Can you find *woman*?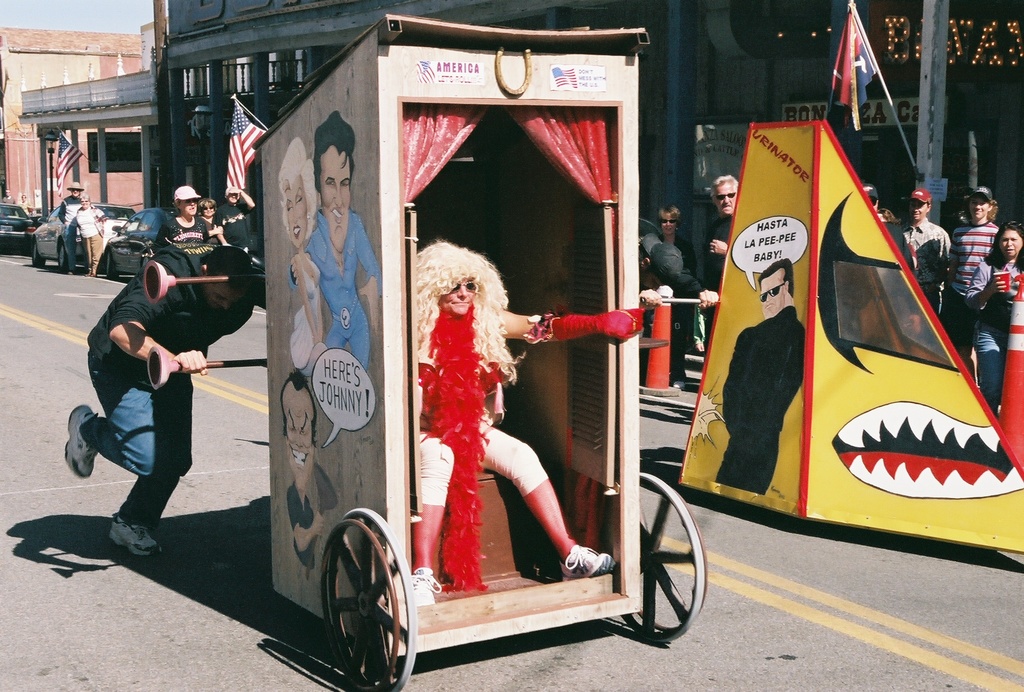
Yes, bounding box: (x1=203, y1=197, x2=223, y2=247).
